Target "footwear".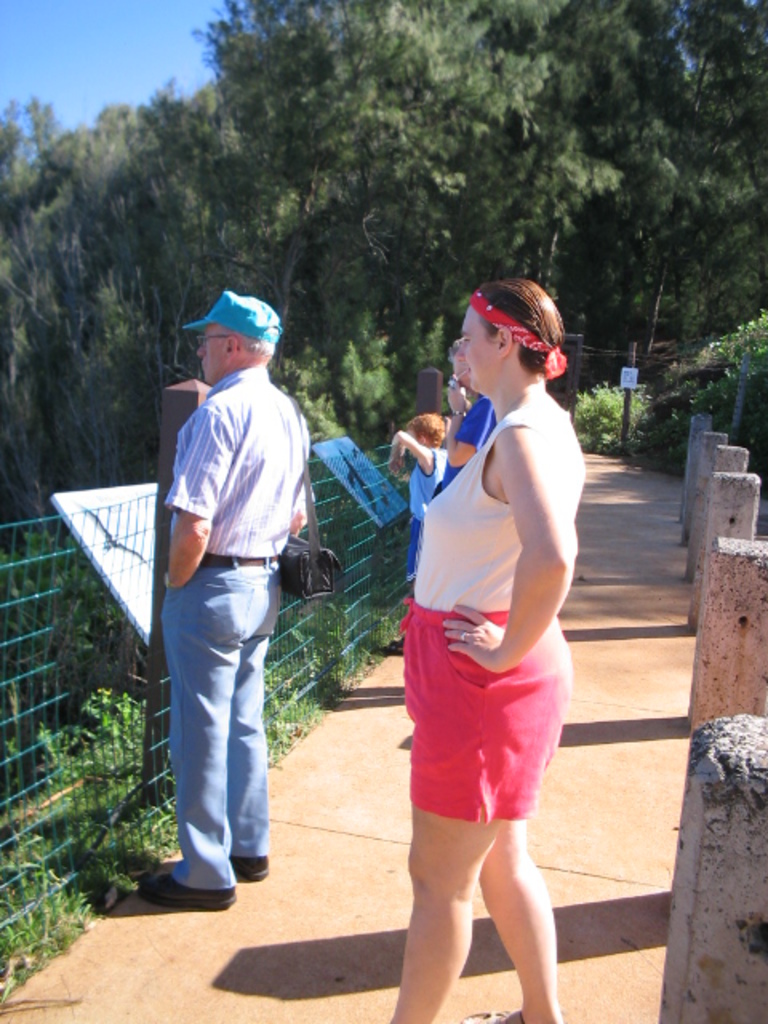
Target region: select_region(136, 880, 238, 909).
